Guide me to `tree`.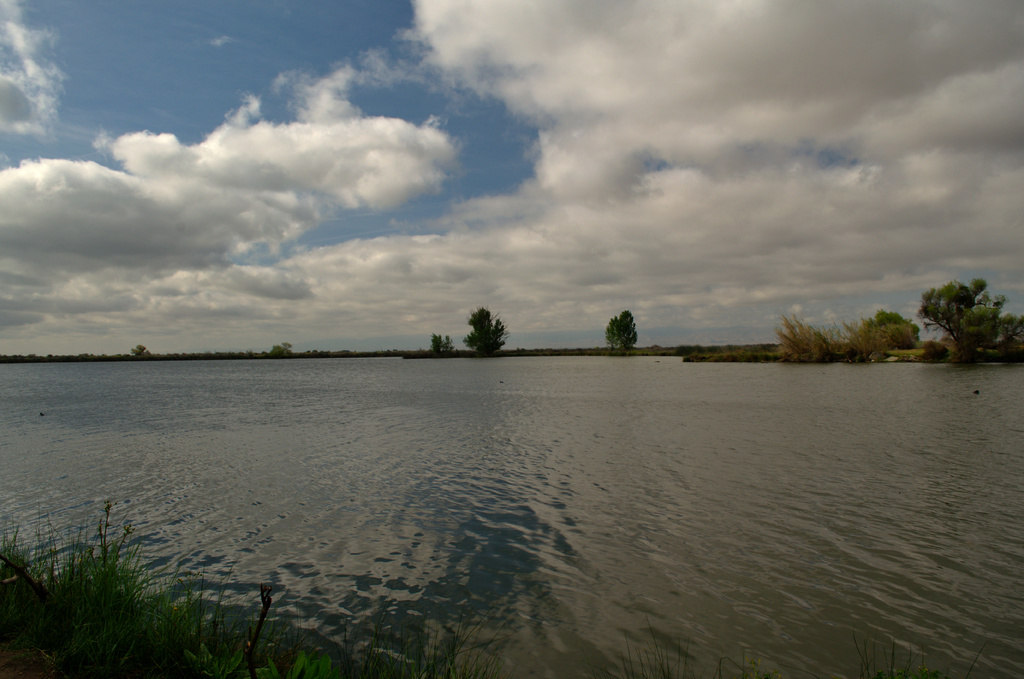
Guidance: 607 310 641 351.
